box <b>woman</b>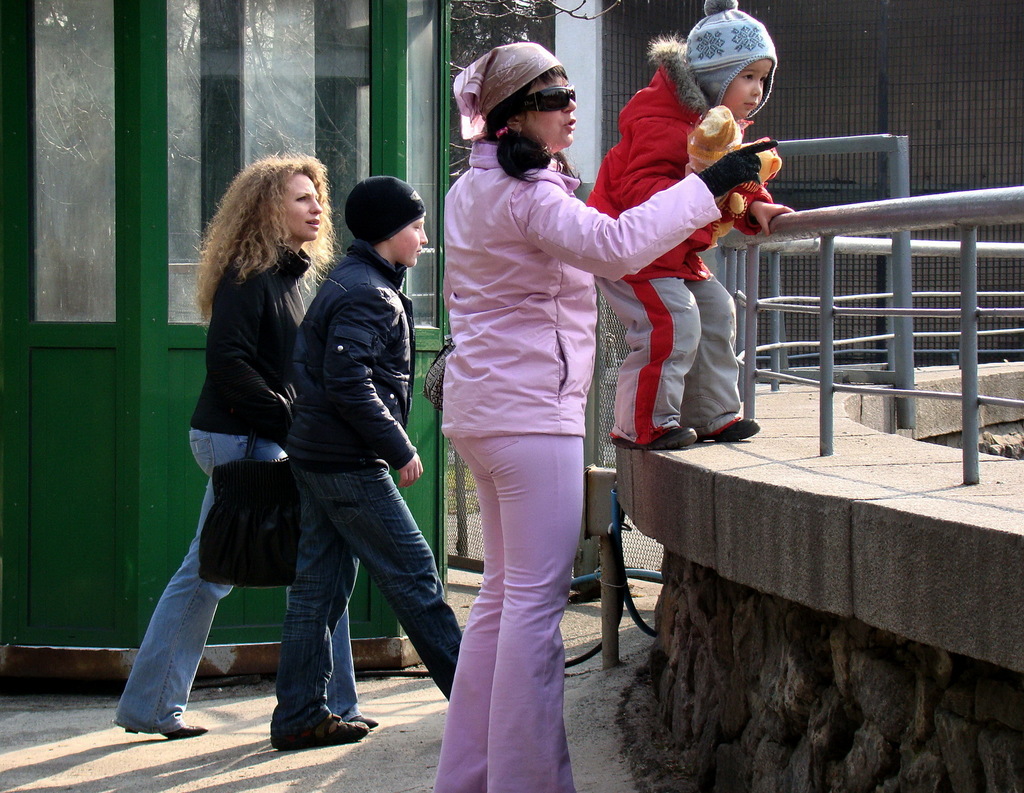
region(111, 152, 378, 739)
